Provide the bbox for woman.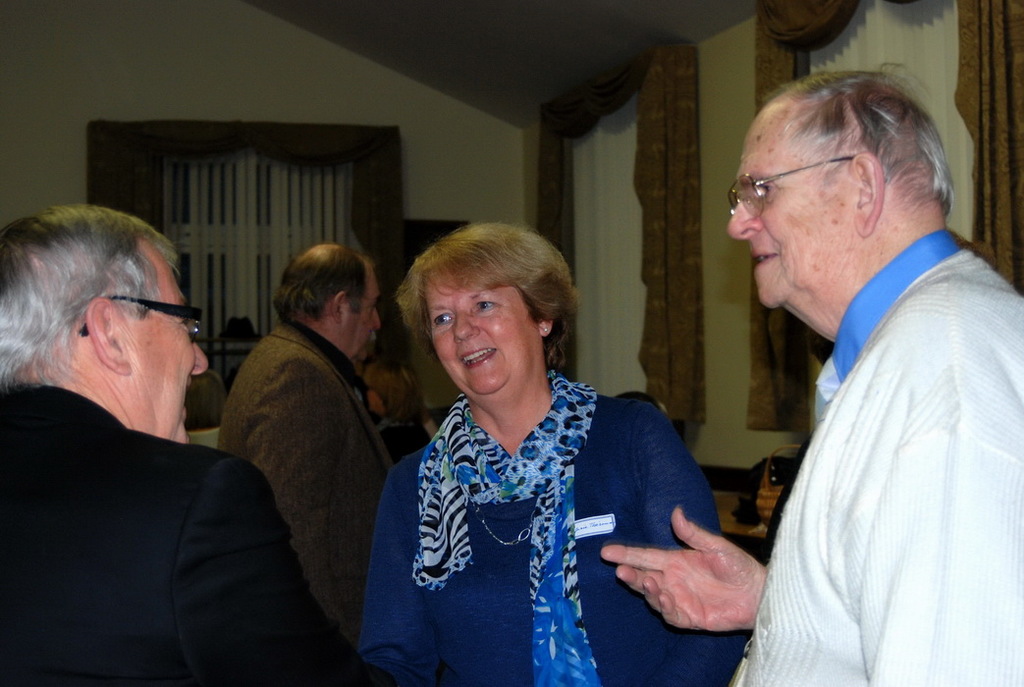
[359,210,696,686].
